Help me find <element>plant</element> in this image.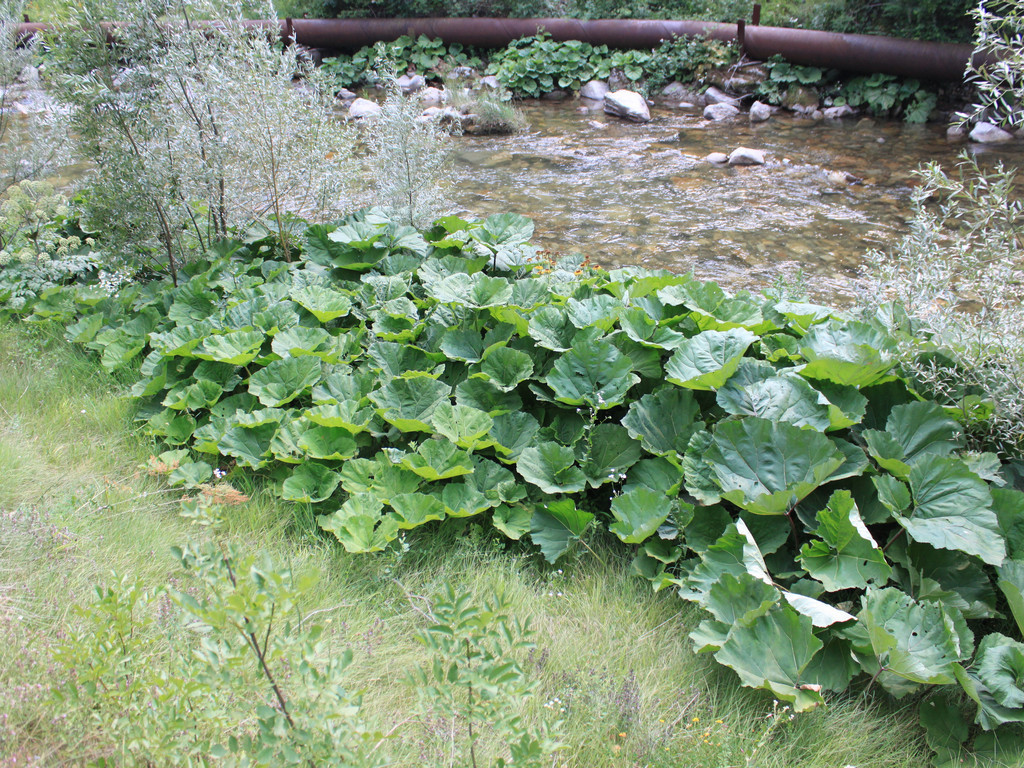
Found it: x1=318 y1=33 x2=487 y2=89.
